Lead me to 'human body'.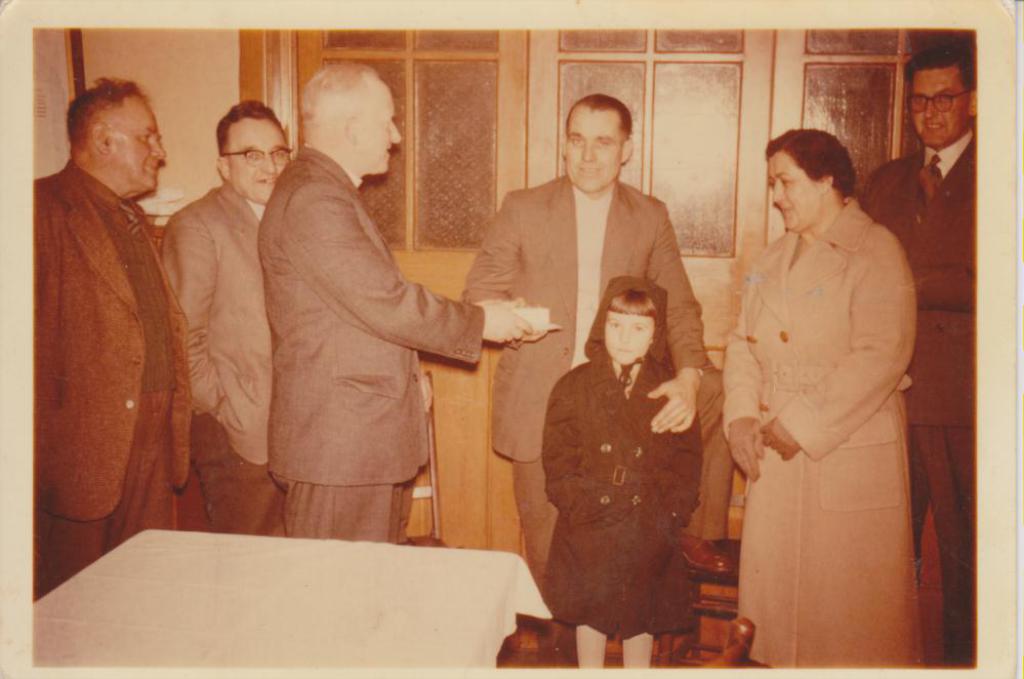
Lead to bbox(456, 174, 732, 670).
